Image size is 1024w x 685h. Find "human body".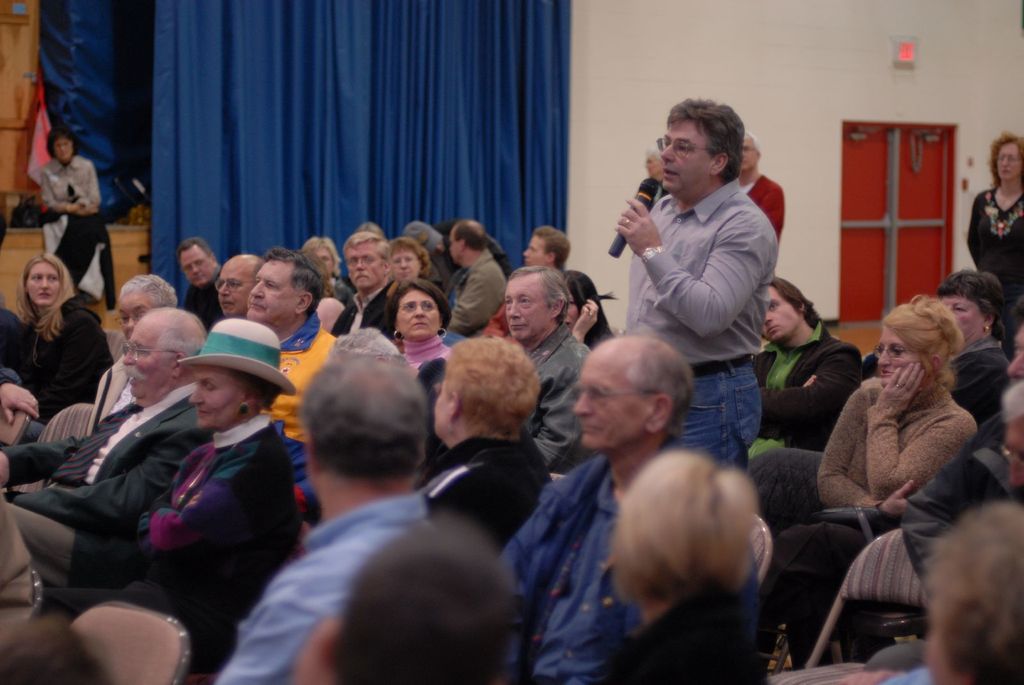
31 119 115 306.
